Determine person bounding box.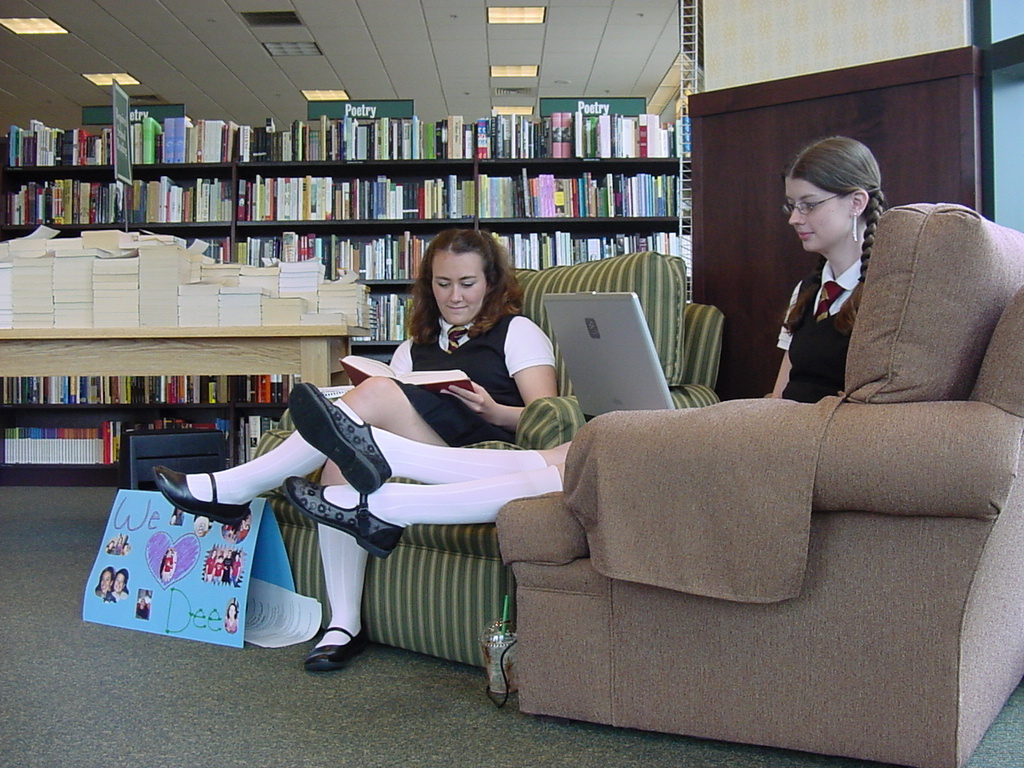
Determined: [110, 571, 128, 597].
